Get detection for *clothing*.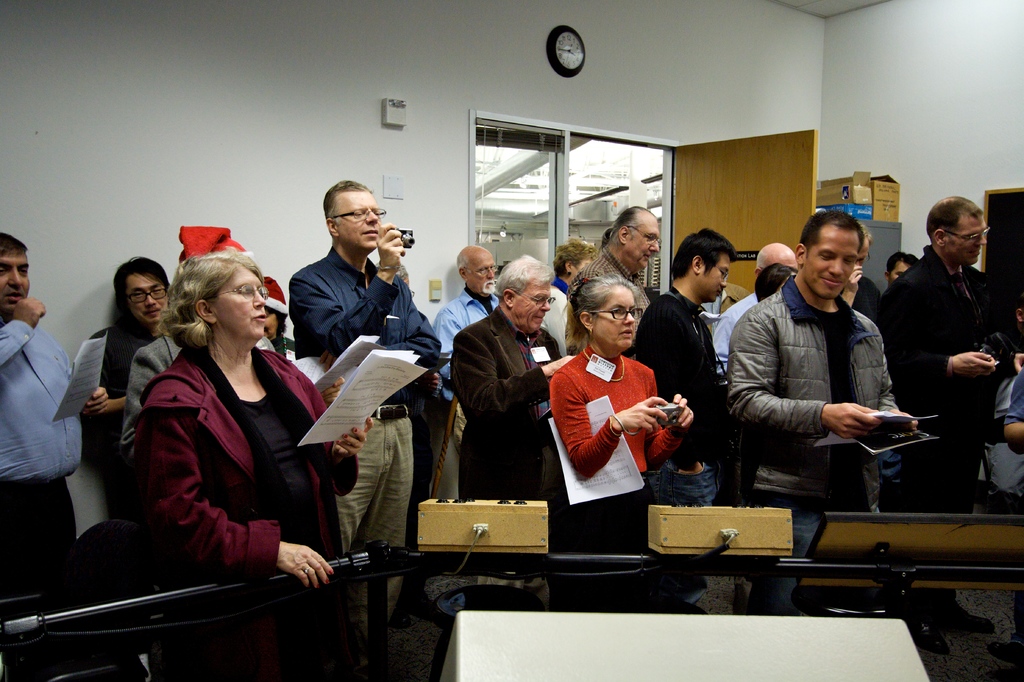
Detection: box(537, 275, 576, 355).
